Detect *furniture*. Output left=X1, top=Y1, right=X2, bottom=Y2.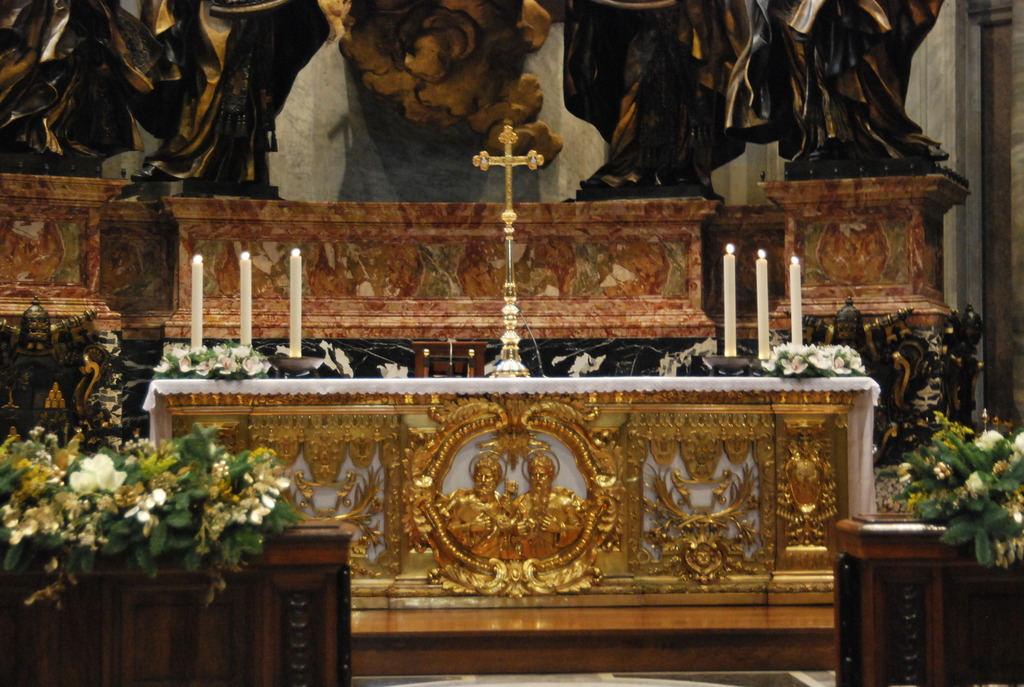
left=145, top=375, right=875, bottom=611.
